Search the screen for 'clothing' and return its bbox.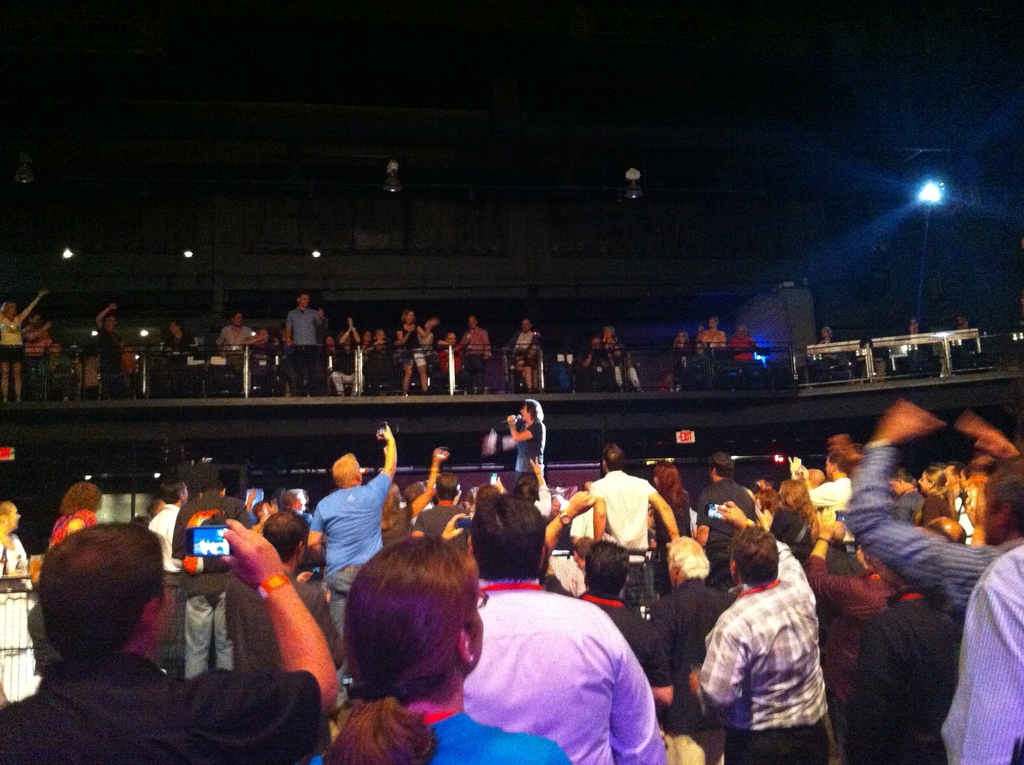
Found: bbox(331, 343, 360, 398).
